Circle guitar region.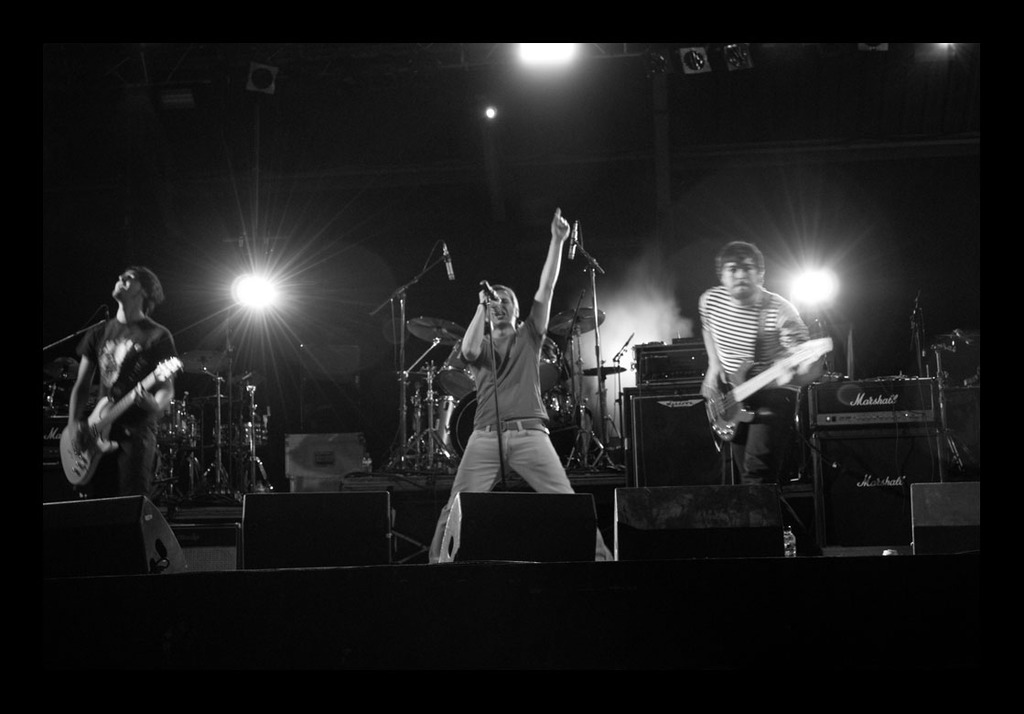
Region: 706/334/833/442.
